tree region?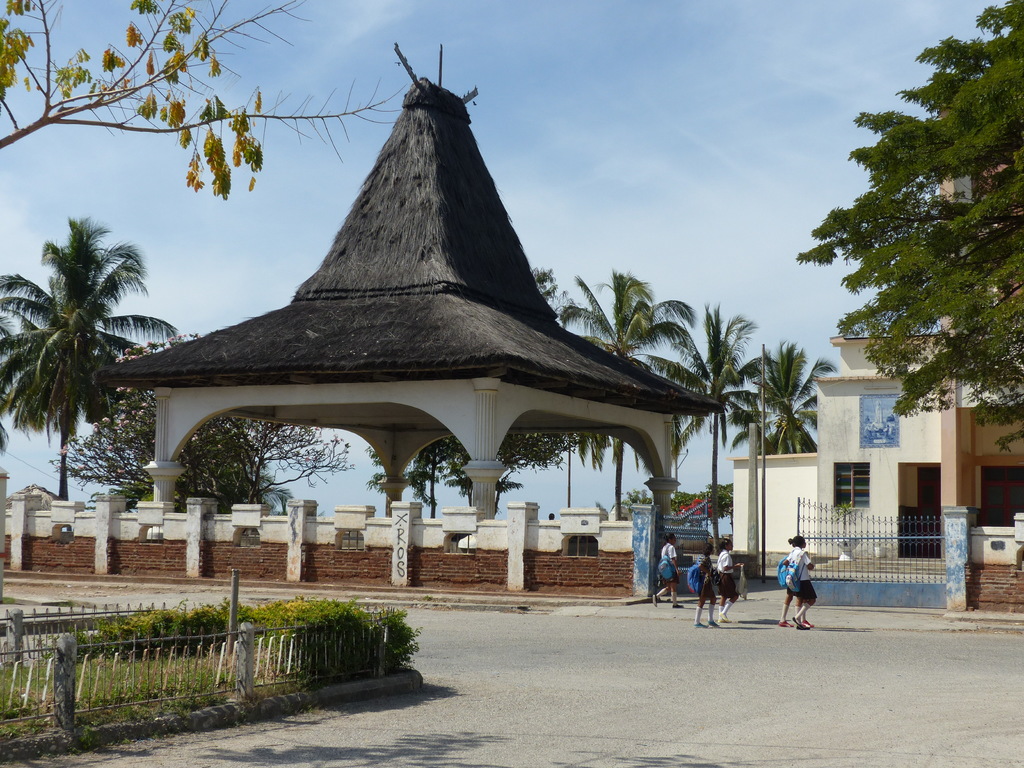
[792,0,1023,475]
